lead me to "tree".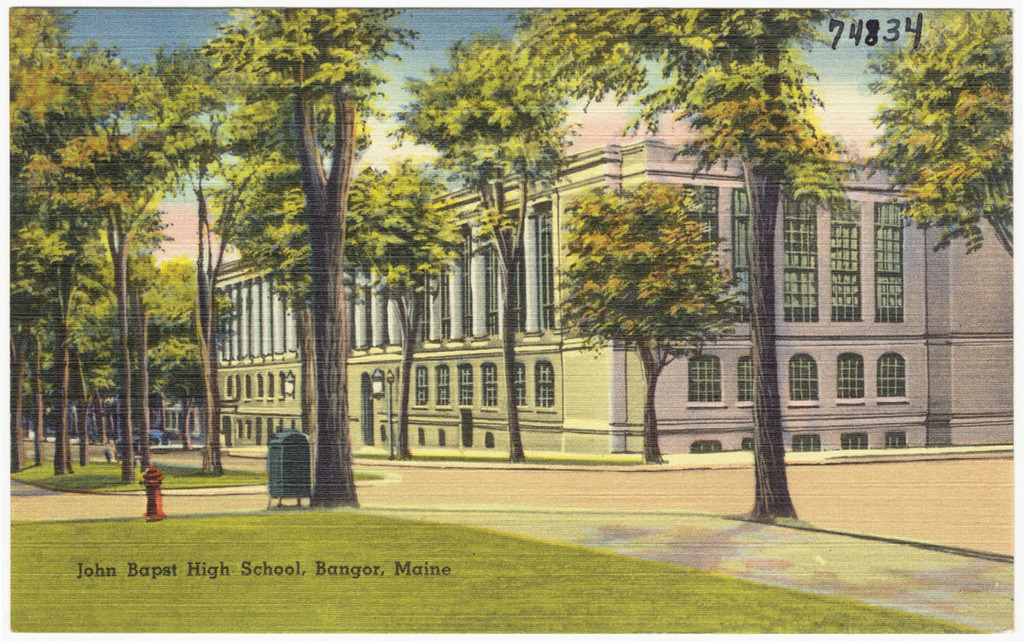
Lead to crop(338, 148, 493, 469).
